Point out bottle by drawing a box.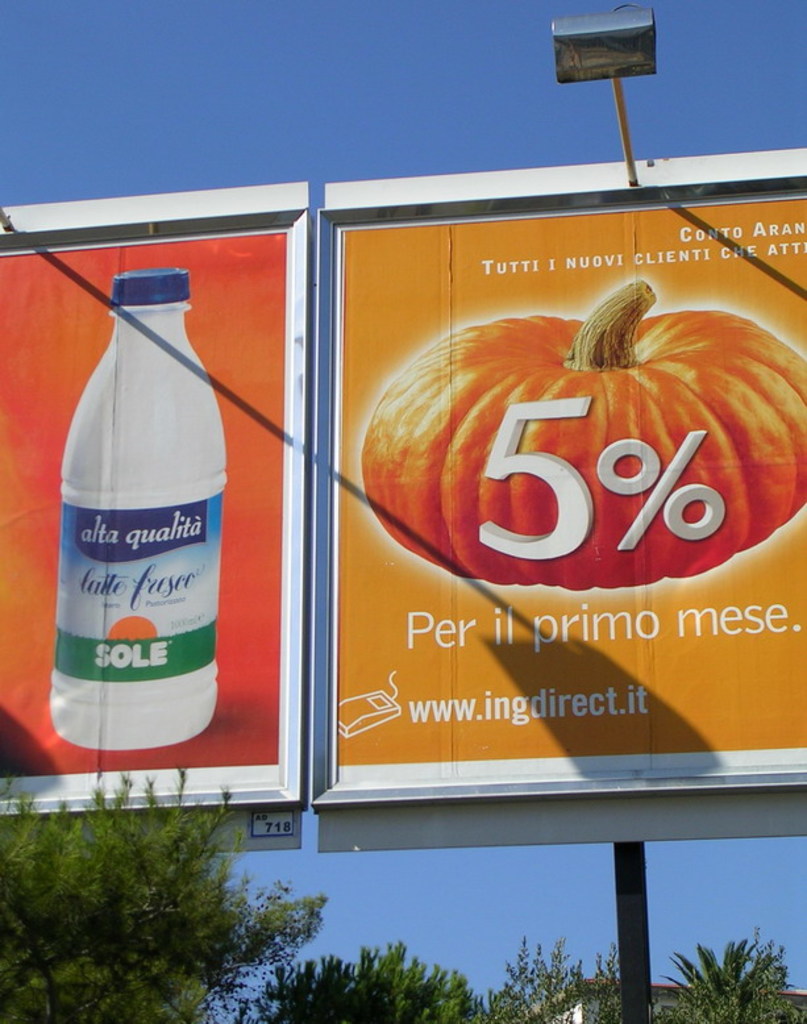
locate(50, 261, 230, 758).
